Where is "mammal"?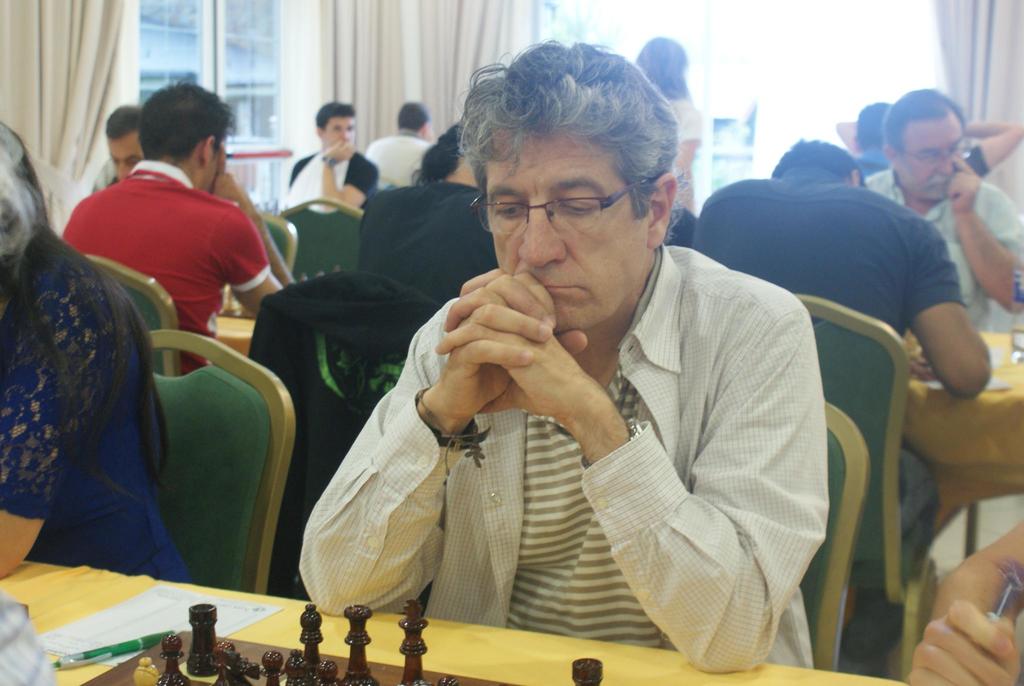
<region>63, 76, 296, 371</region>.
